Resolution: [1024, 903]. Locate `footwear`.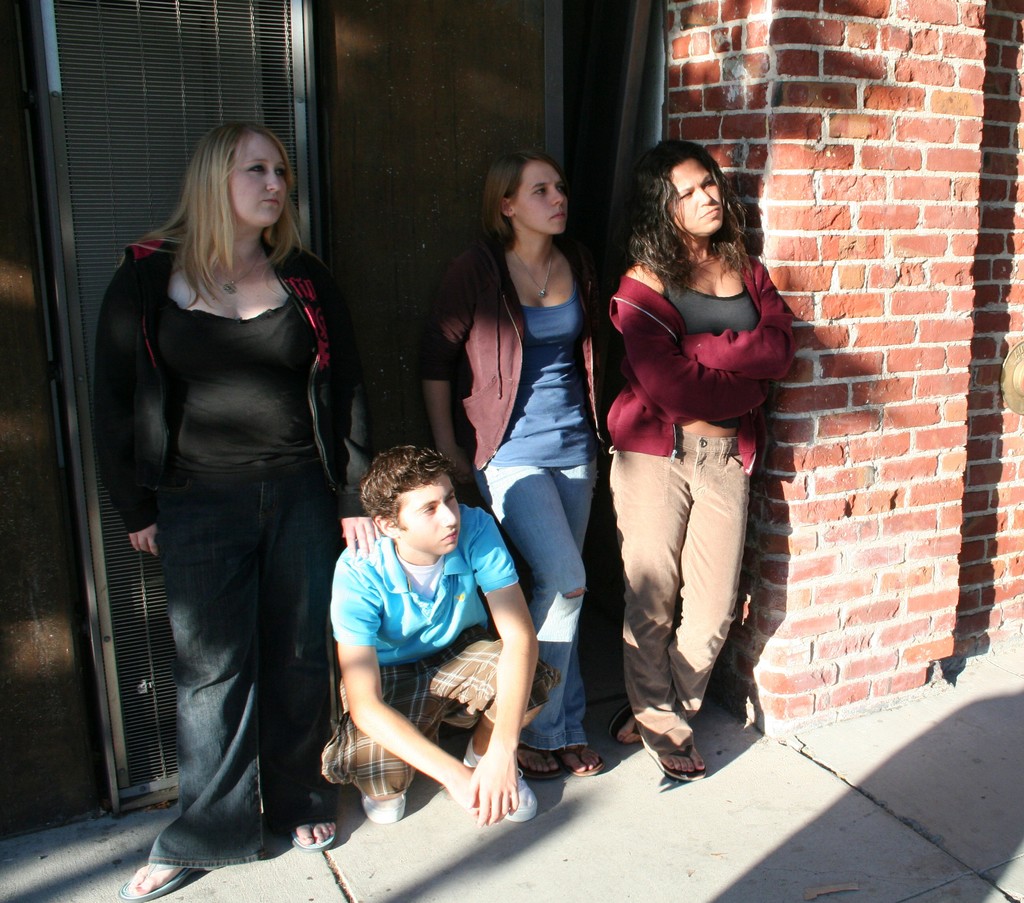
Rect(355, 786, 410, 822).
